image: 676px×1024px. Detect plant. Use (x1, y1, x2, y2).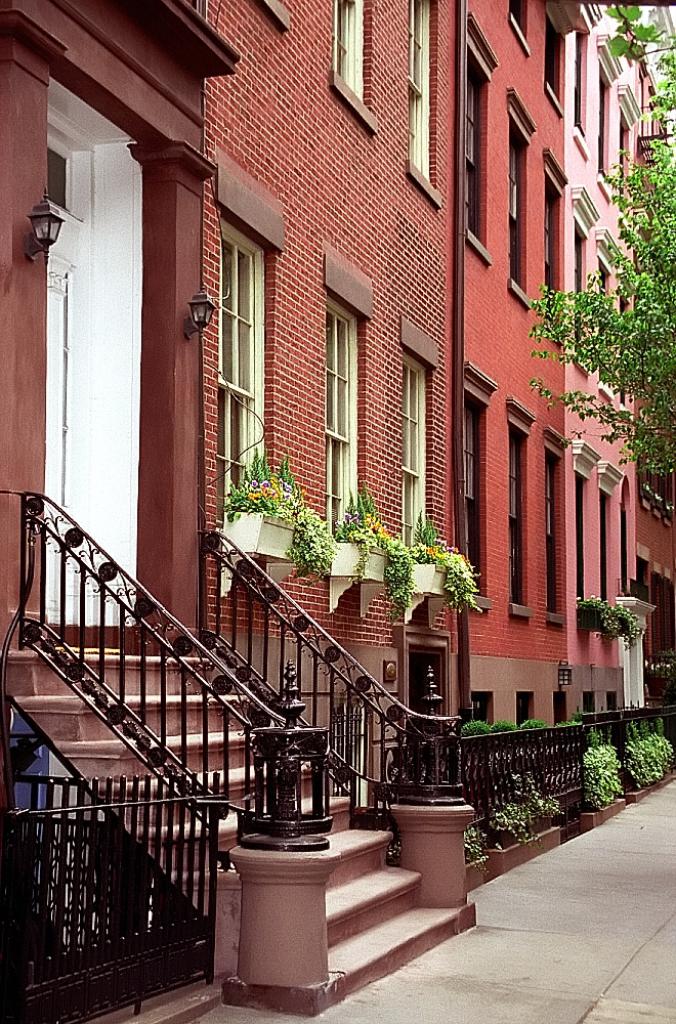
(277, 503, 336, 579).
